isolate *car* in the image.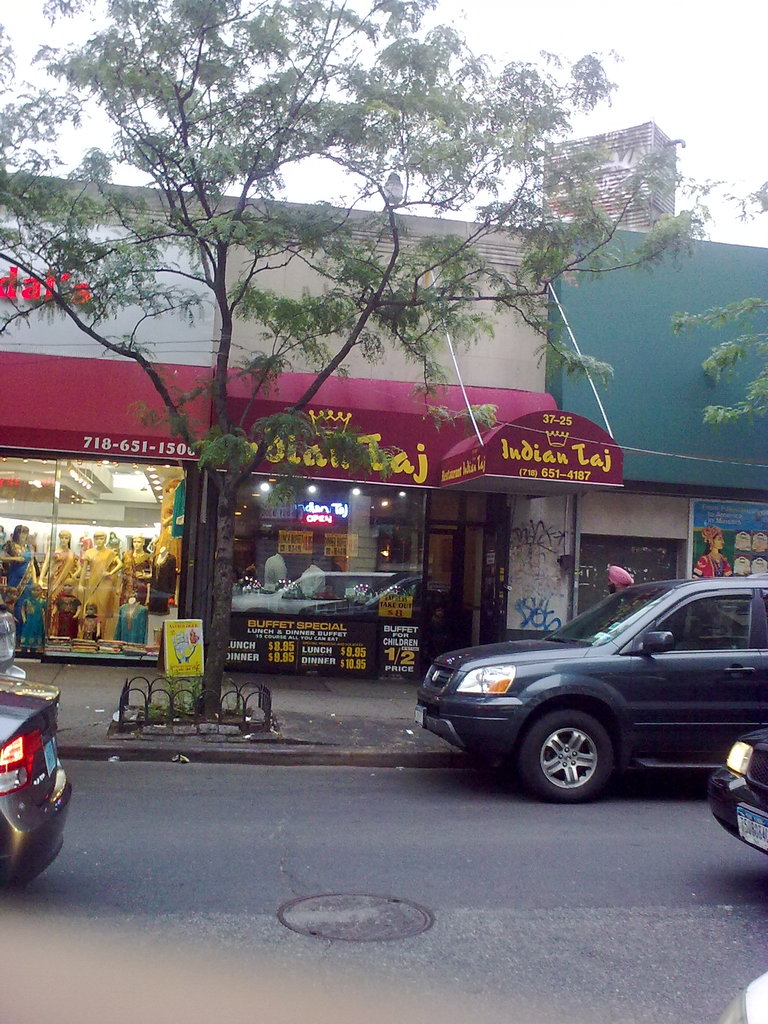
Isolated region: bbox(0, 610, 20, 680).
